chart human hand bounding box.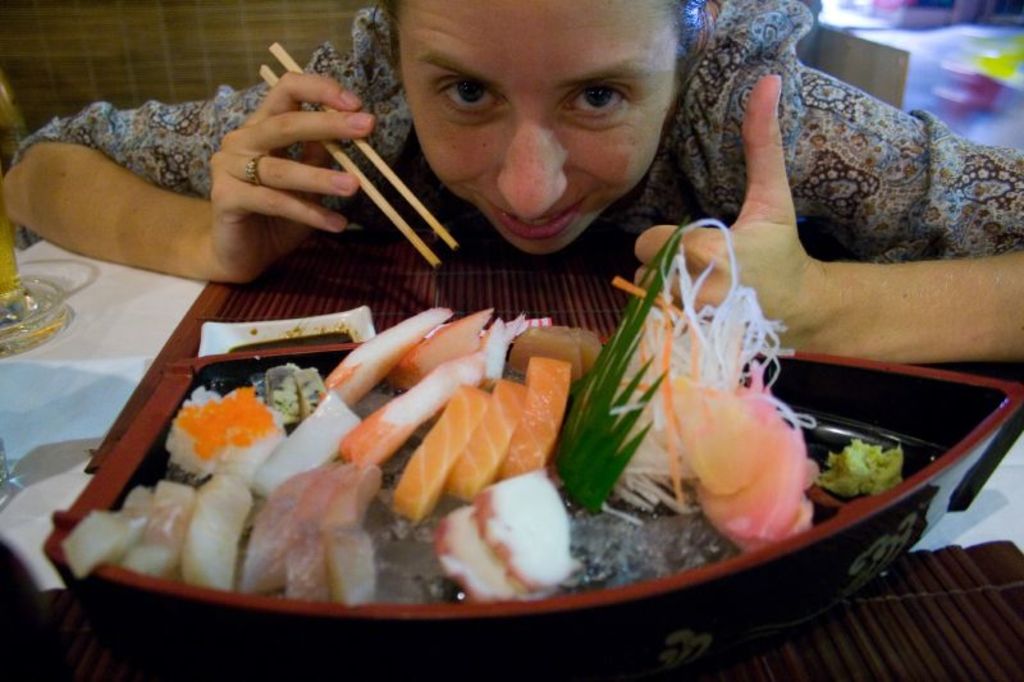
Charted: x1=632, y1=73, x2=819, y2=352.
